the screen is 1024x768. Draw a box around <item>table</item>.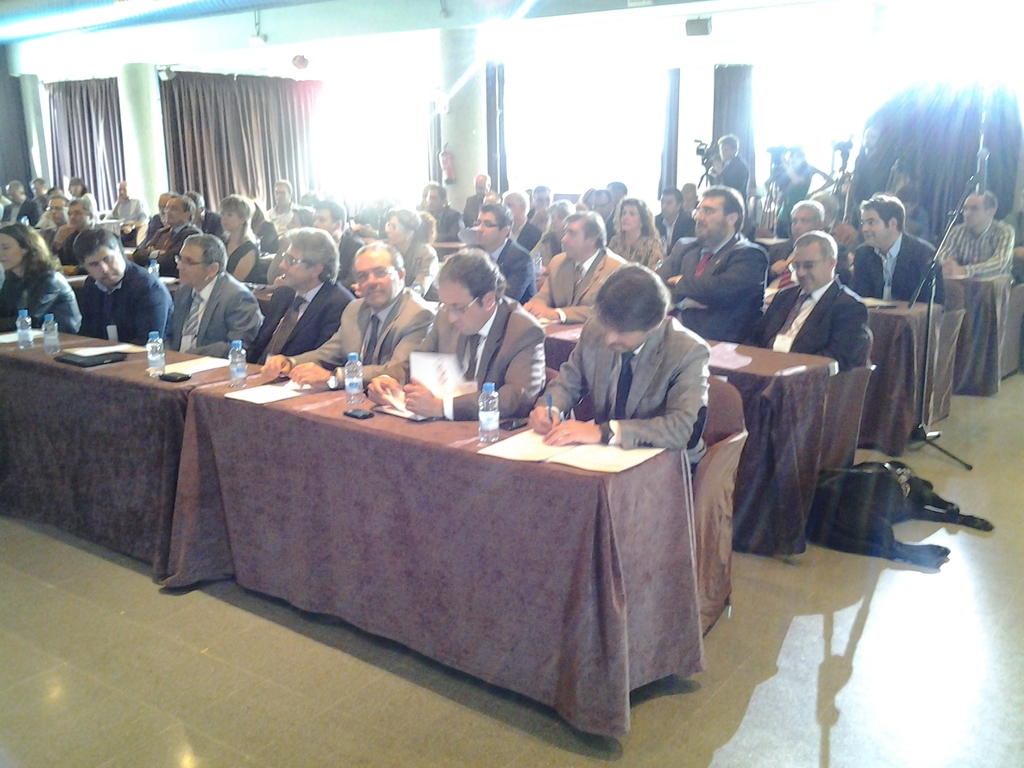
954:268:1013:393.
